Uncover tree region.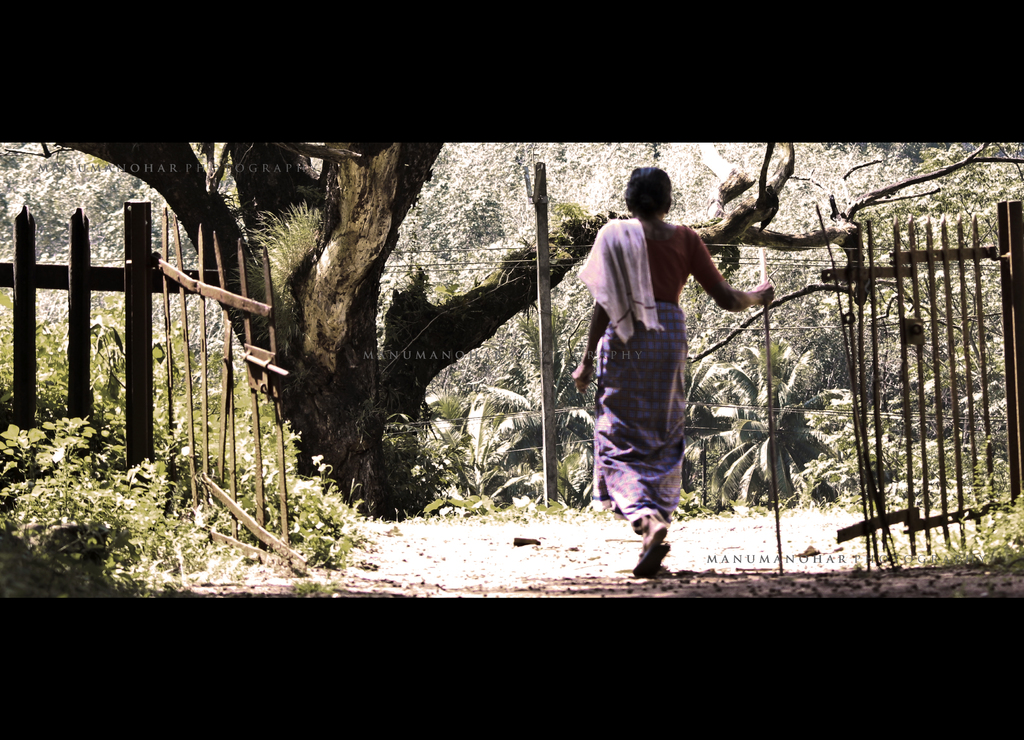
Uncovered: {"x1": 32, "y1": 58, "x2": 1023, "y2": 554}.
